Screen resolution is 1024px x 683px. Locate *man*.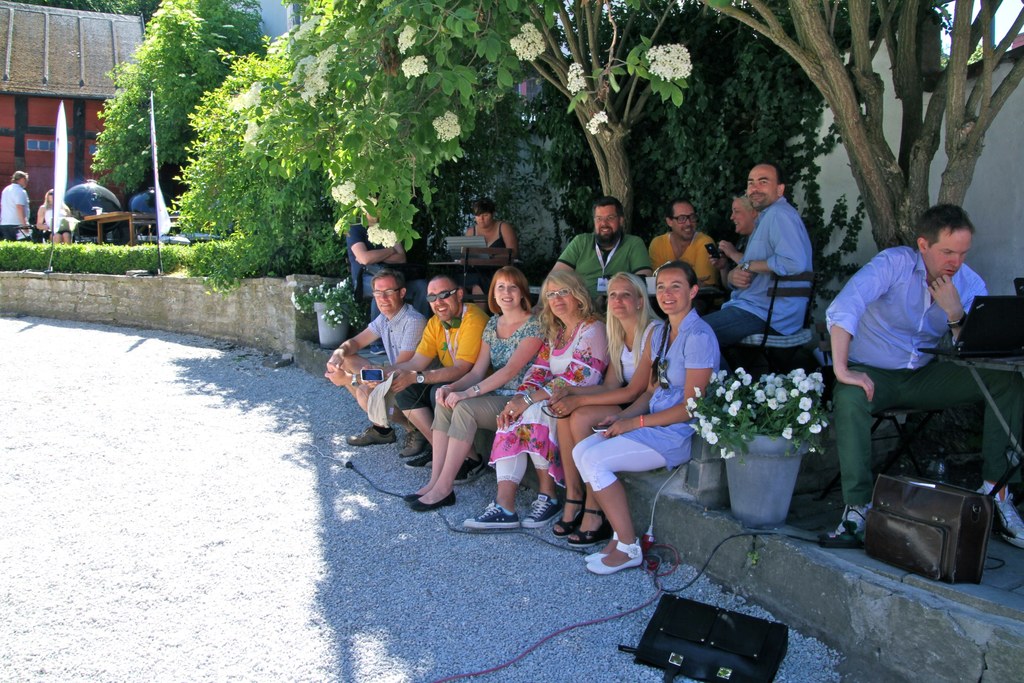
(left=548, top=201, right=649, bottom=320).
